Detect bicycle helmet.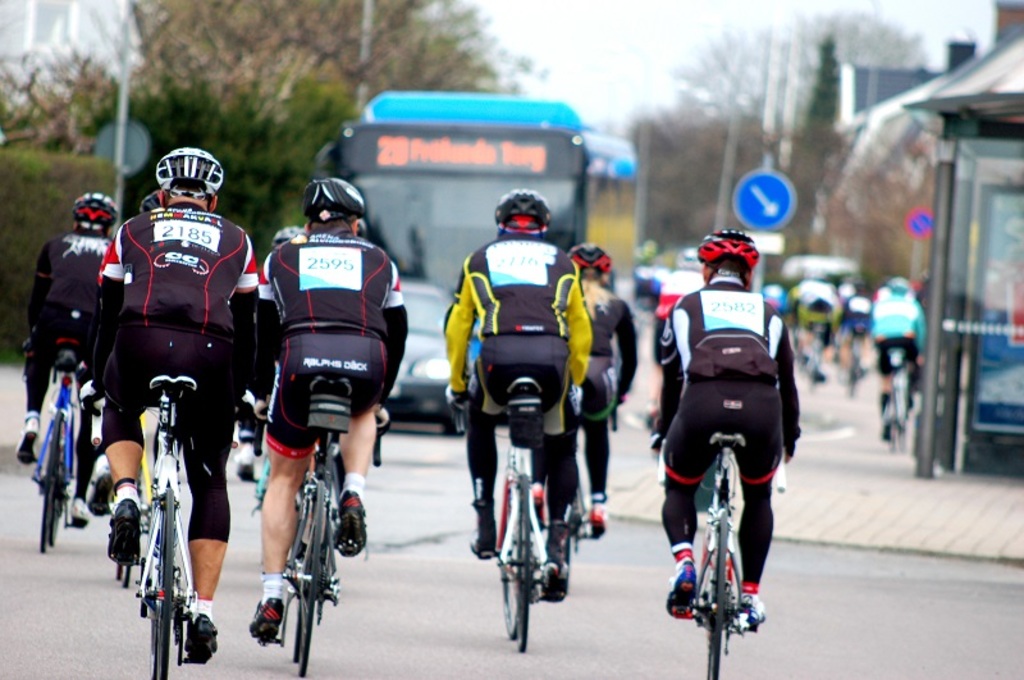
Detected at [left=134, top=183, right=157, bottom=214].
